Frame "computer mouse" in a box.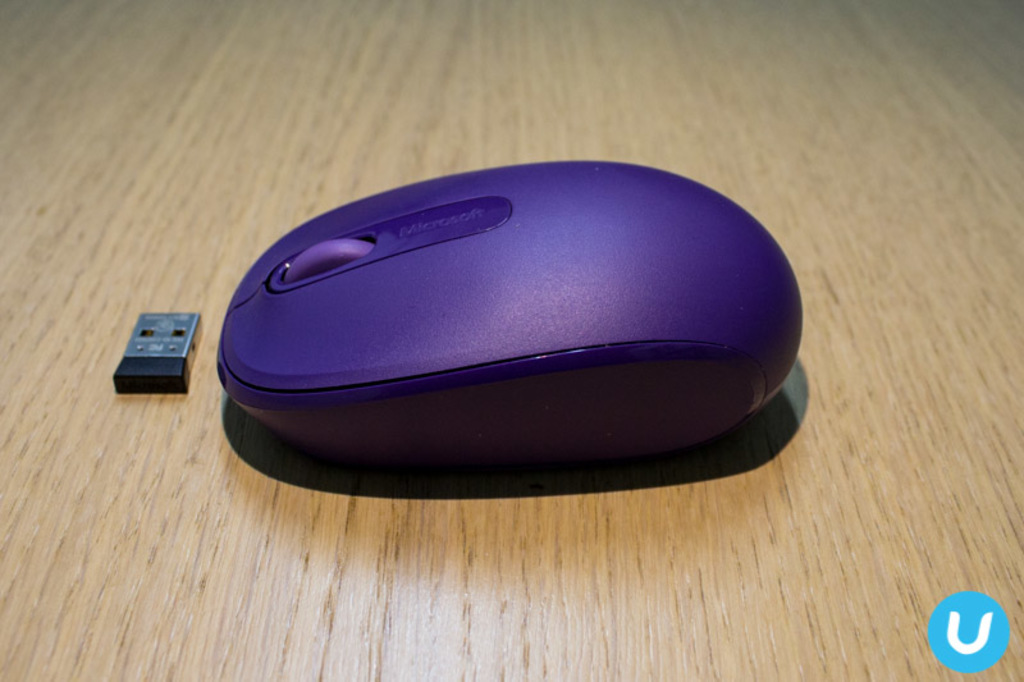
x1=214, y1=163, x2=800, y2=452.
